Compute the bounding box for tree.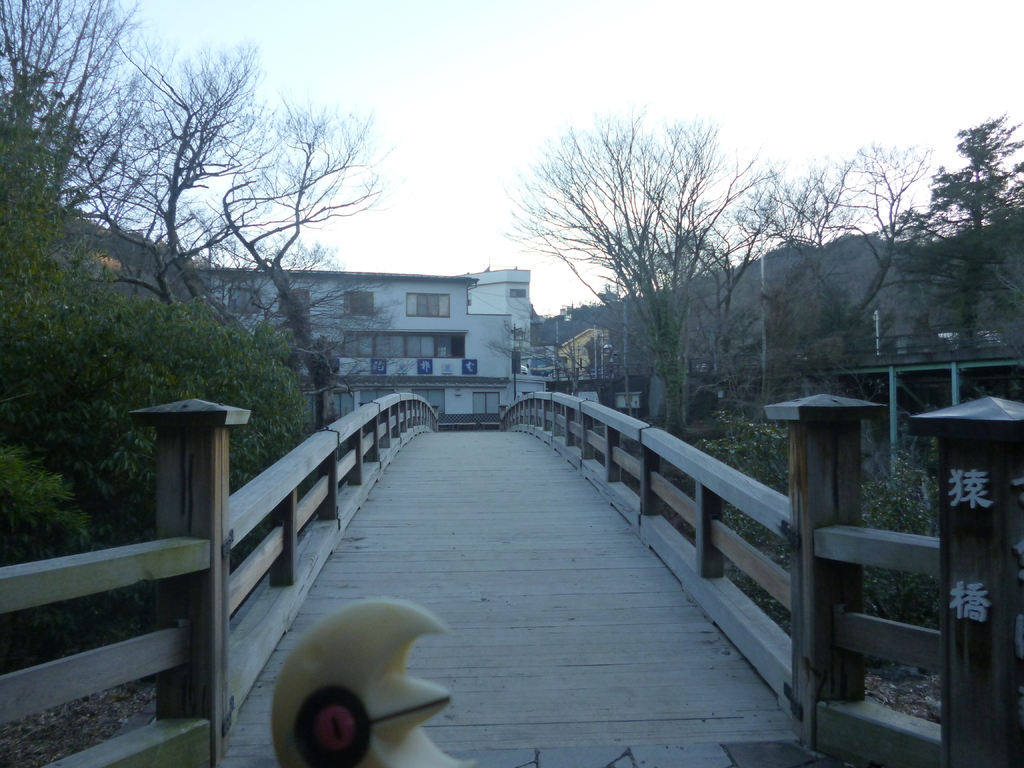
[493, 108, 780, 403].
